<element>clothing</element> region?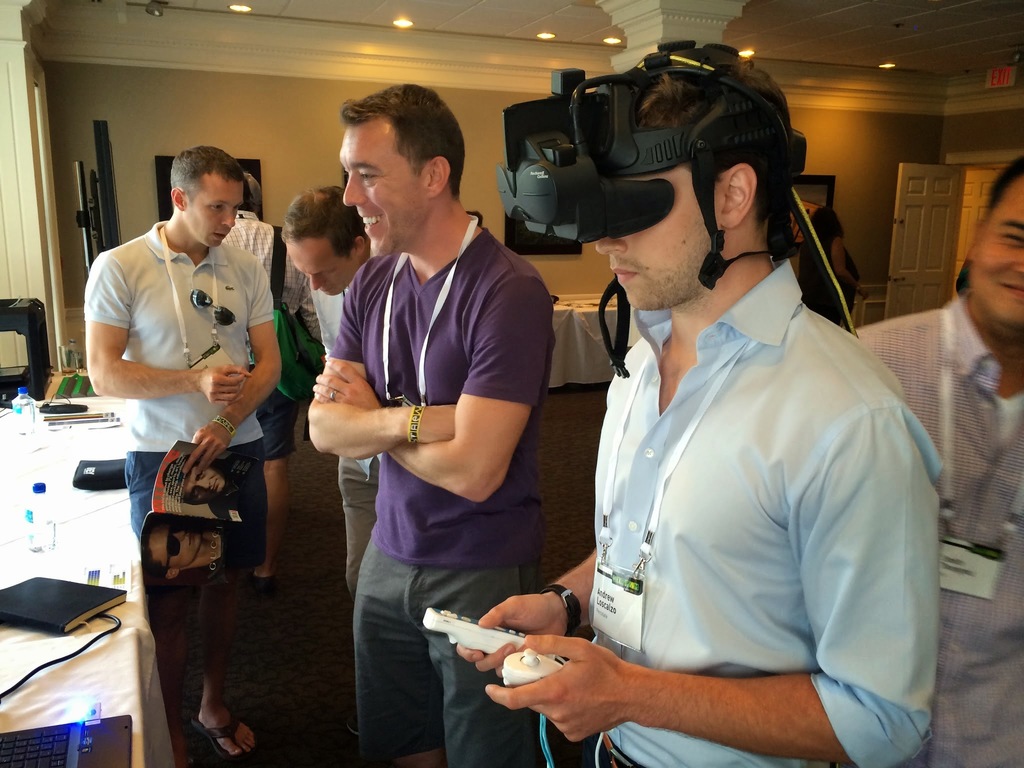
box=[546, 194, 927, 755]
